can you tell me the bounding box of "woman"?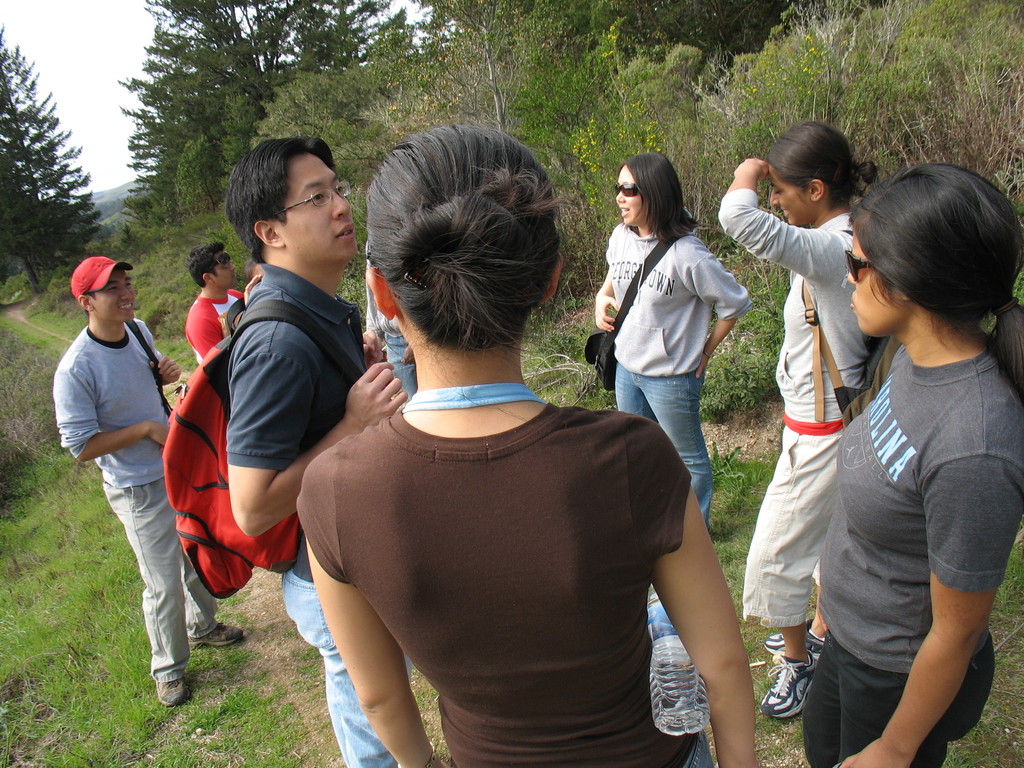
[x1=595, y1=155, x2=749, y2=535].
